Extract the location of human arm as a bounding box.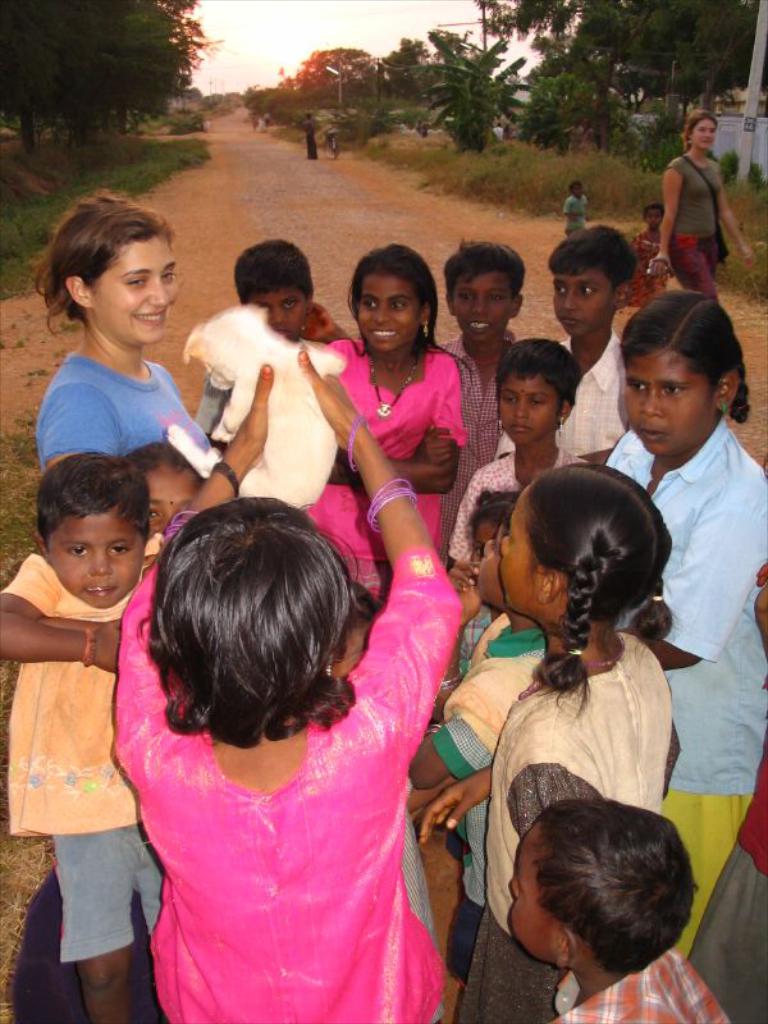
locate(102, 361, 278, 819).
